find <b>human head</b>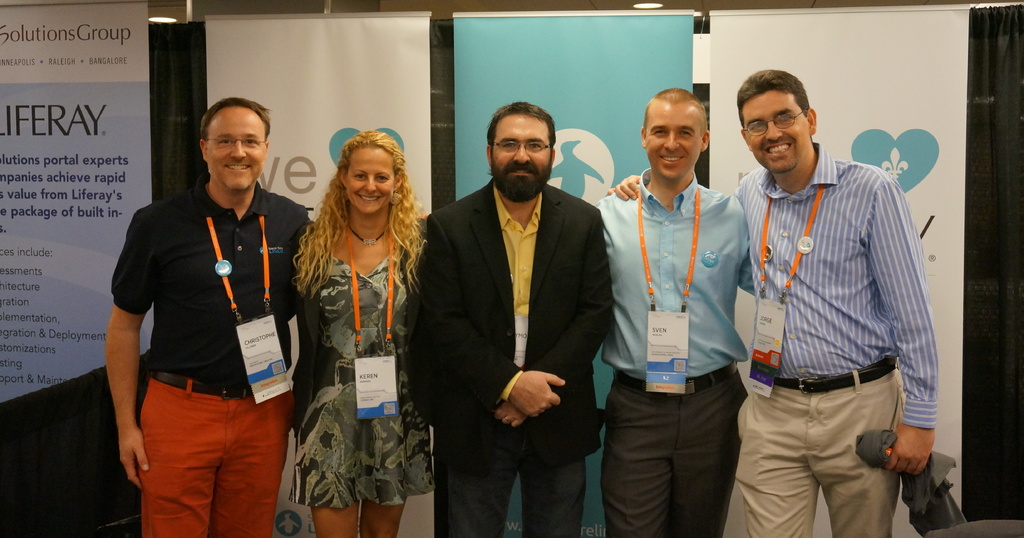
<region>335, 131, 403, 212</region>
